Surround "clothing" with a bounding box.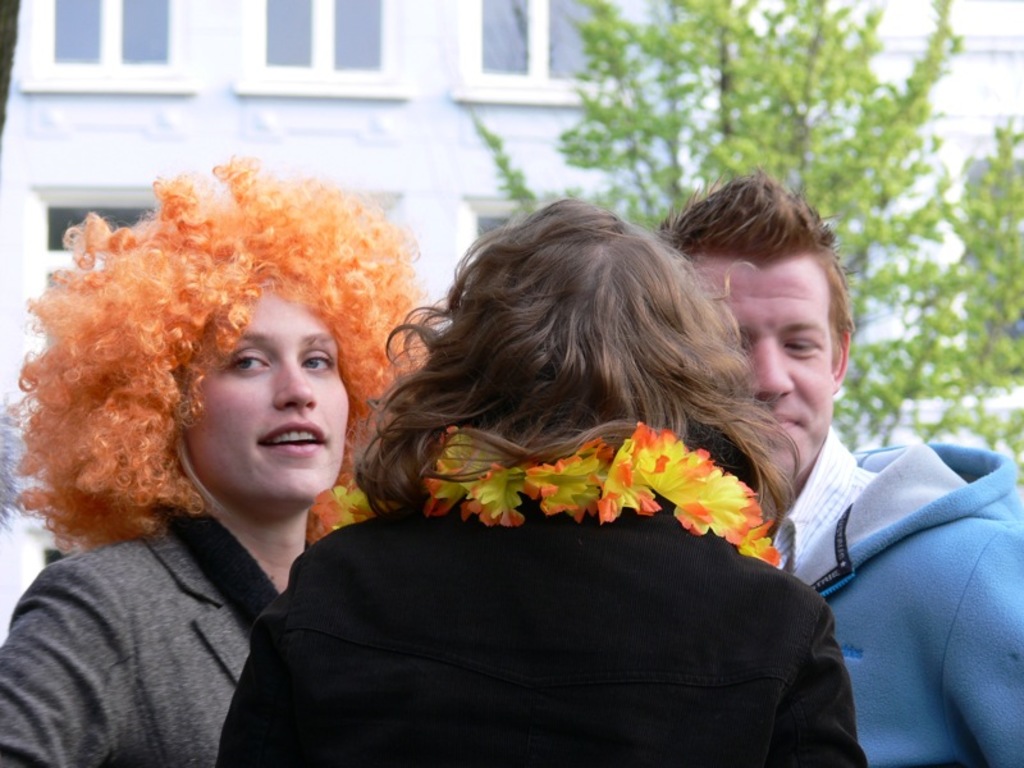
[left=0, top=471, right=291, bottom=767].
